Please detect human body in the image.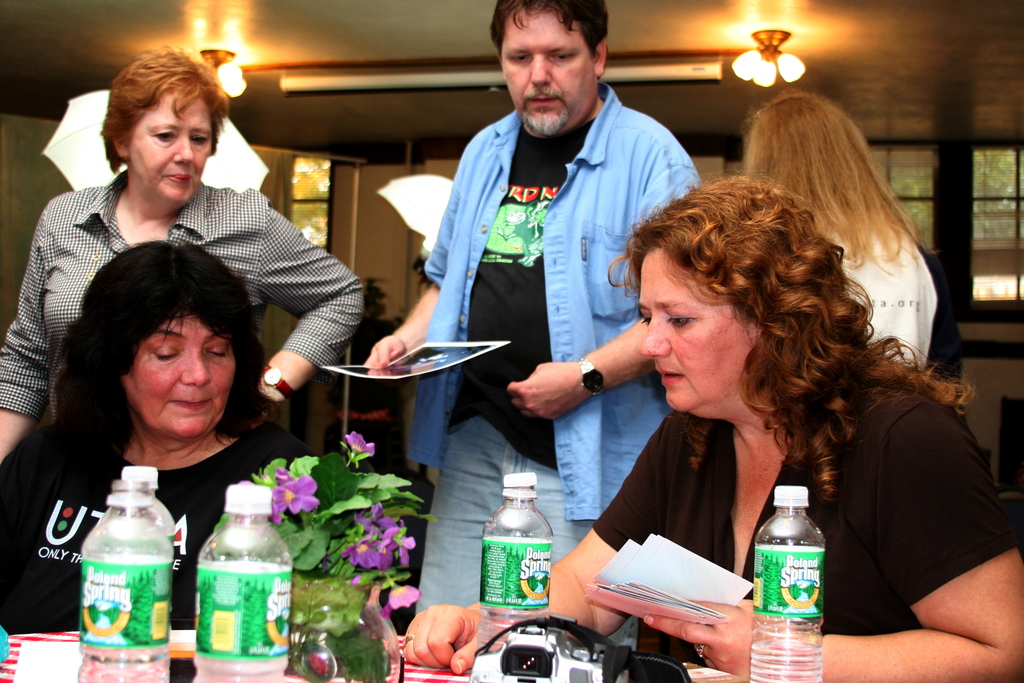
(0,236,308,633).
